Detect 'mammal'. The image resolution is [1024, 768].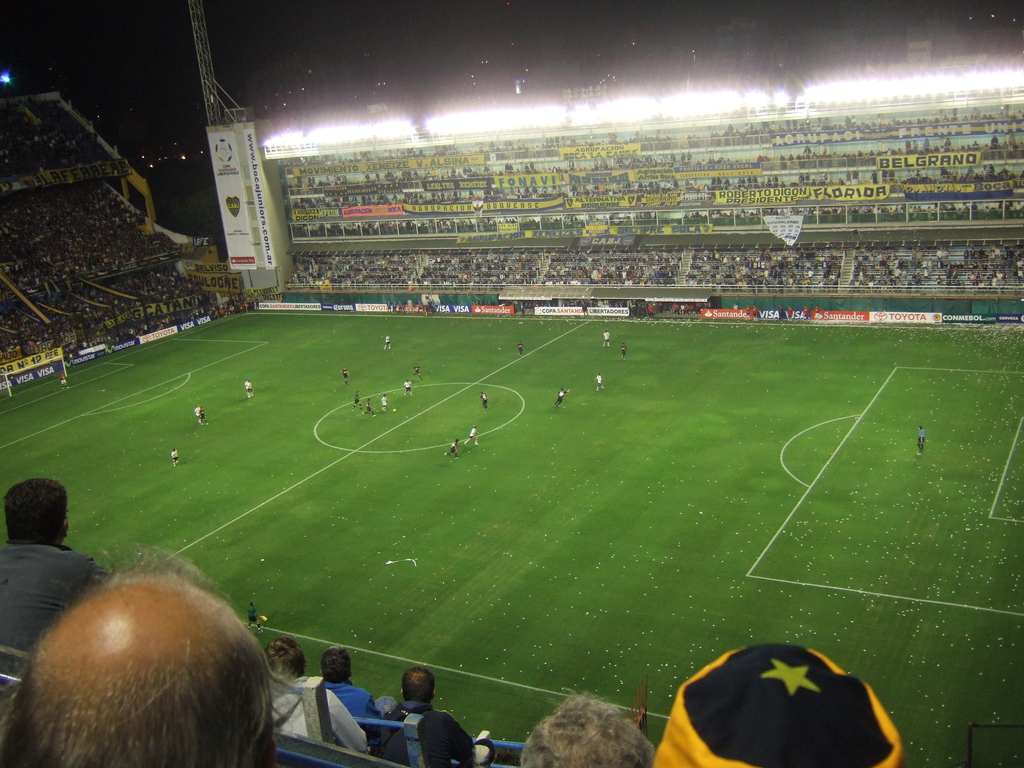
[479, 392, 488, 410].
